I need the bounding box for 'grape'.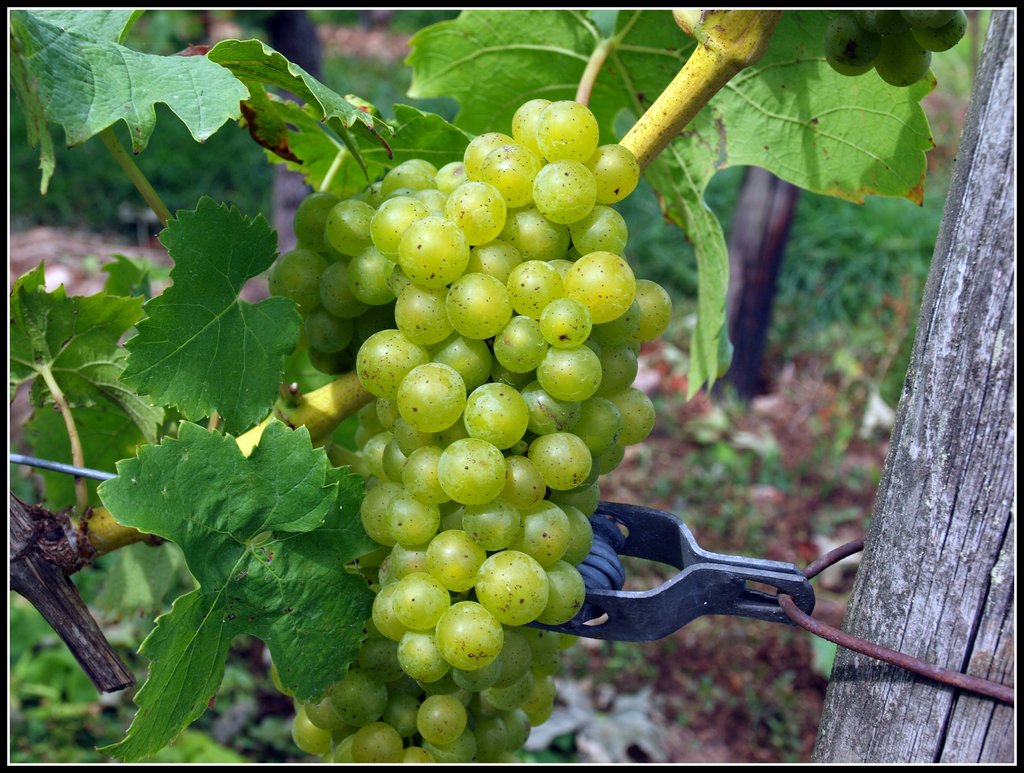
Here it is: 859:8:897:37.
